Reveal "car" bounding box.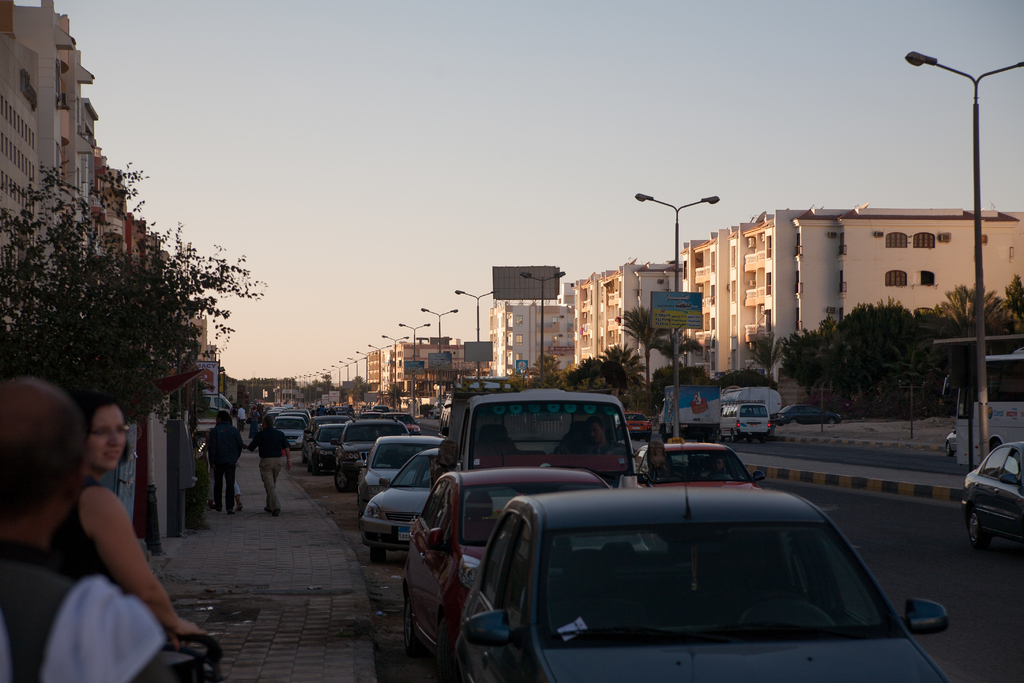
Revealed: box(961, 443, 1023, 549).
